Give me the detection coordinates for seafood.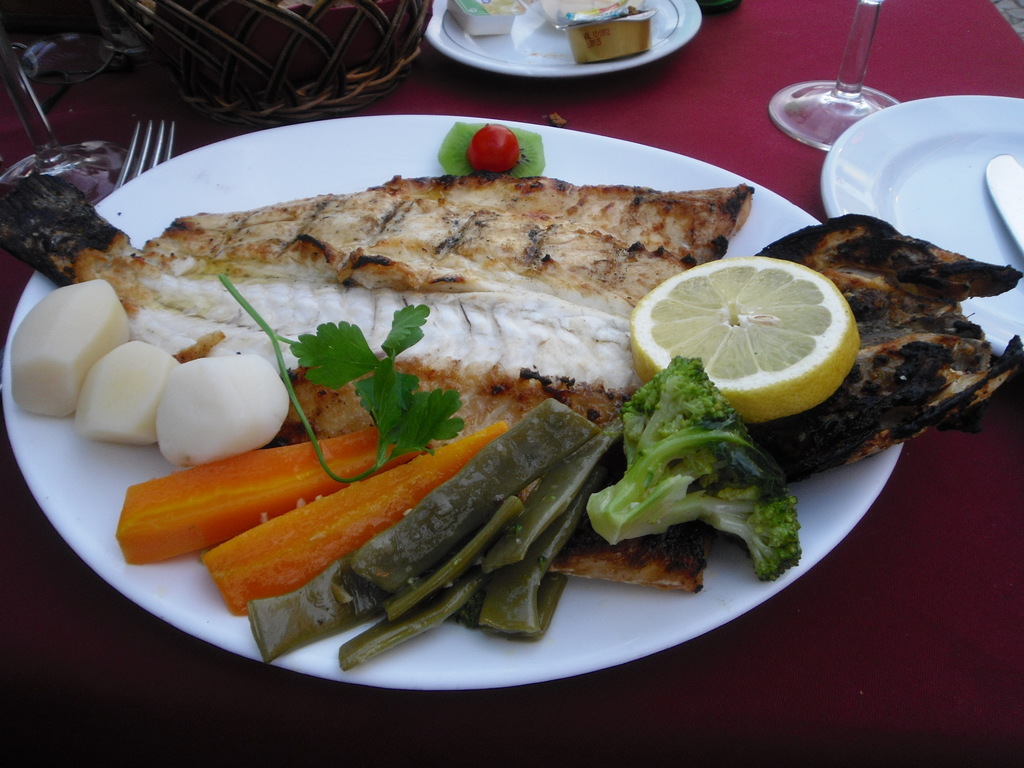
[x1=548, y1=212, x2=1023, y2=593].
